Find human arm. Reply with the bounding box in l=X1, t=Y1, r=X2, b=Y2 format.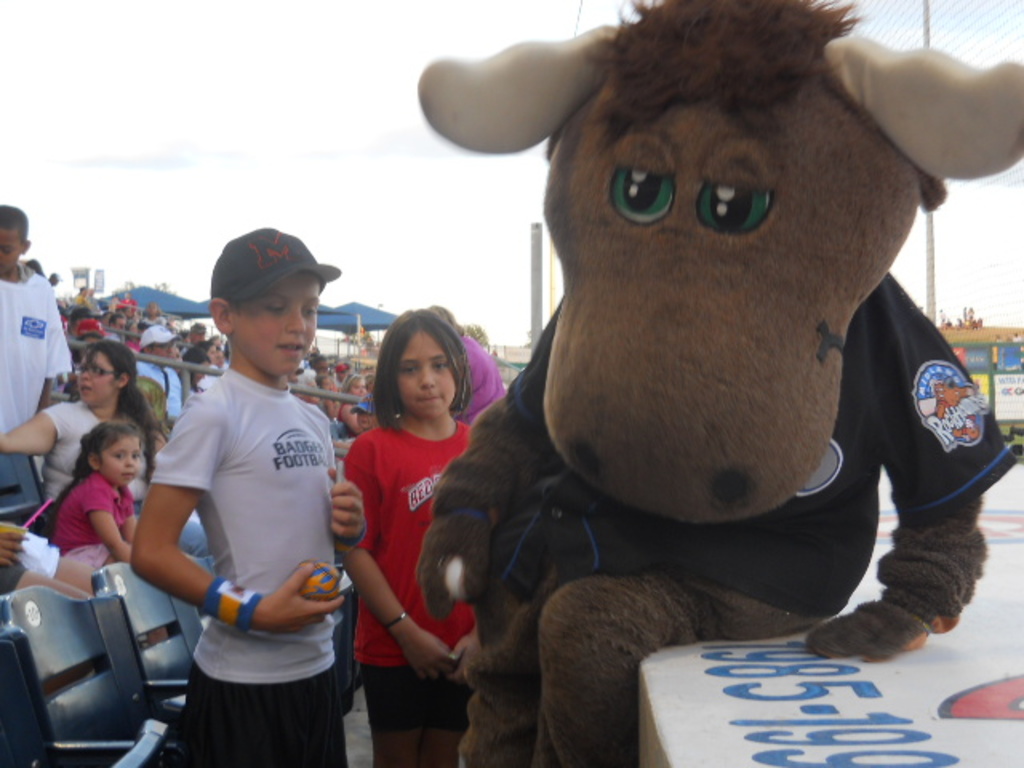
l=122, t=410, r=341, b=632.
